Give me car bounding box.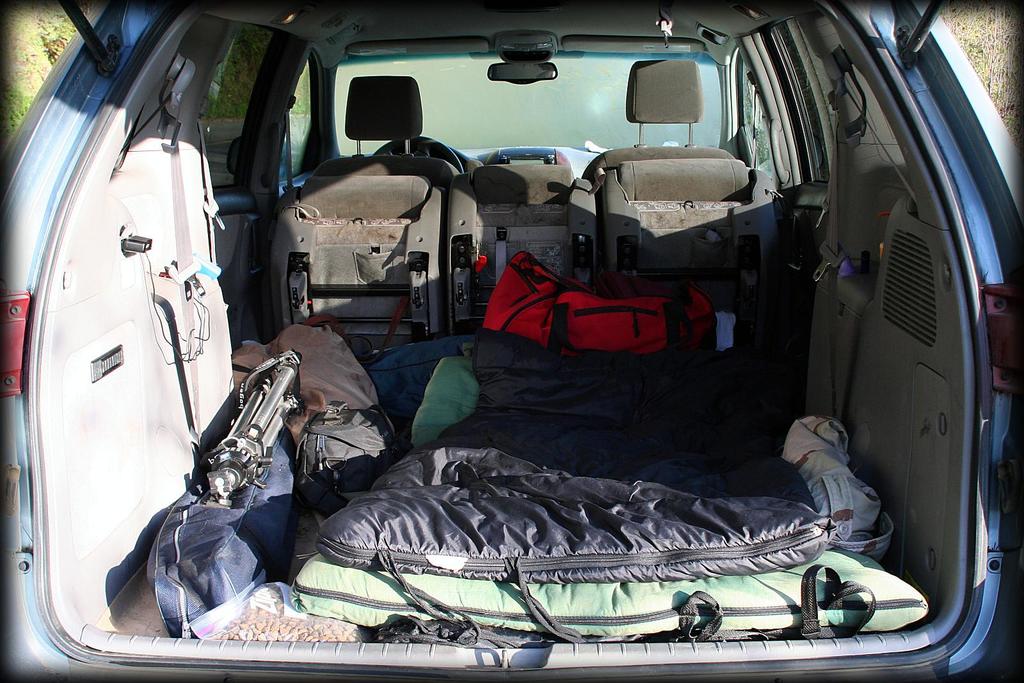
bbox=[1, 0, 1023, 682].
